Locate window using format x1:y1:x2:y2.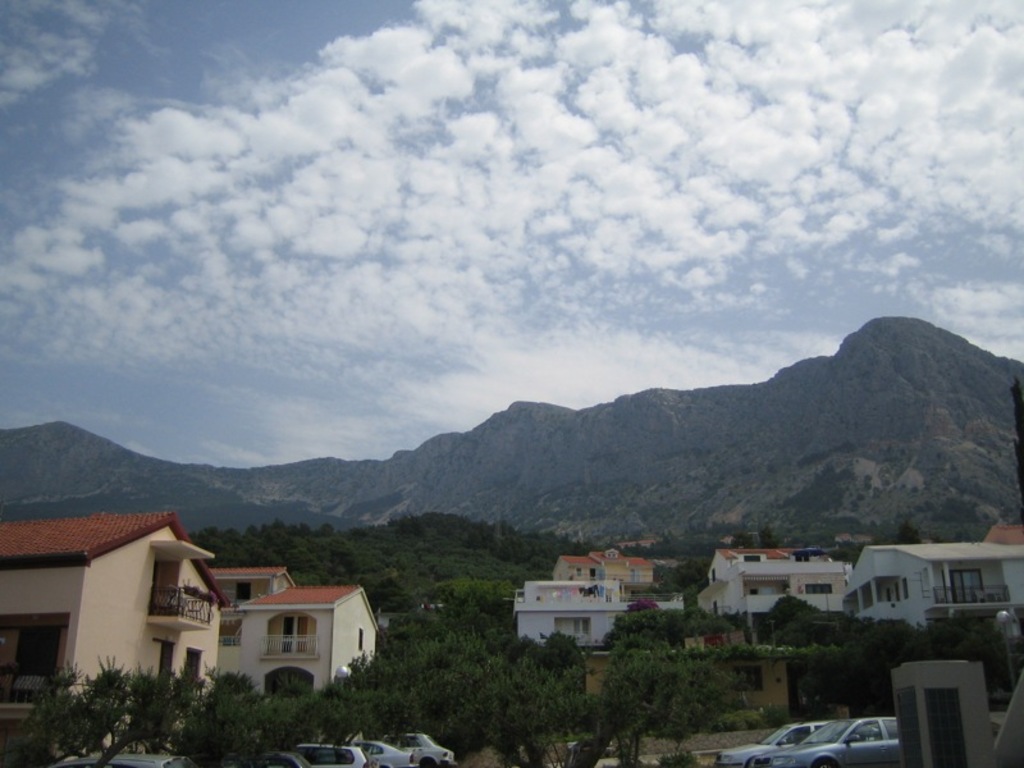
232:579:251:608.
